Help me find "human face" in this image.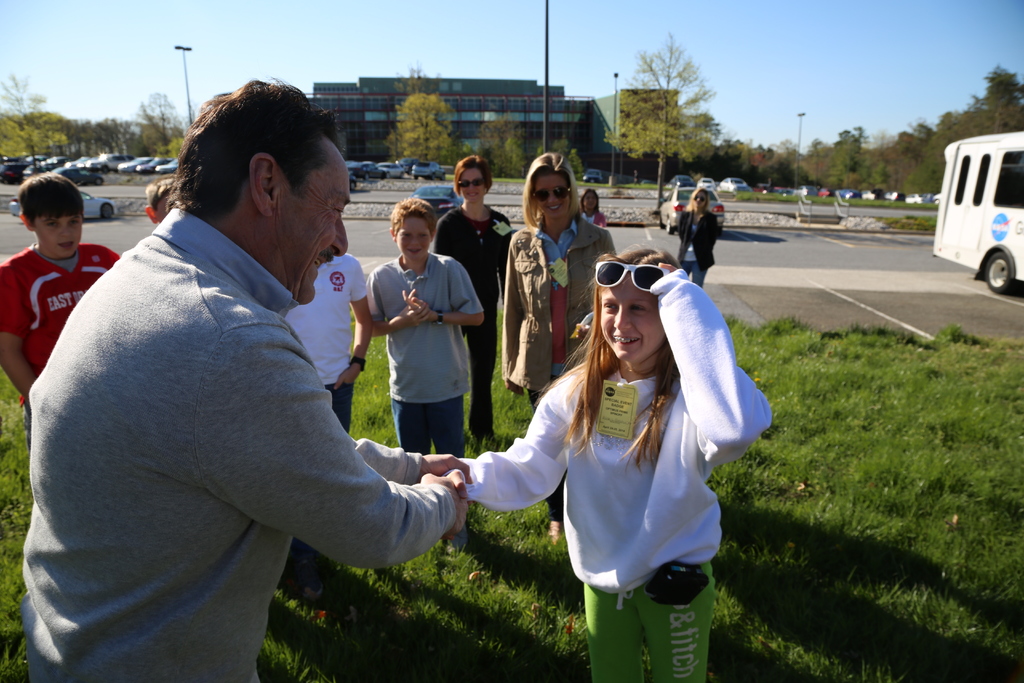
Found it: 536, 177, 573, 224.
